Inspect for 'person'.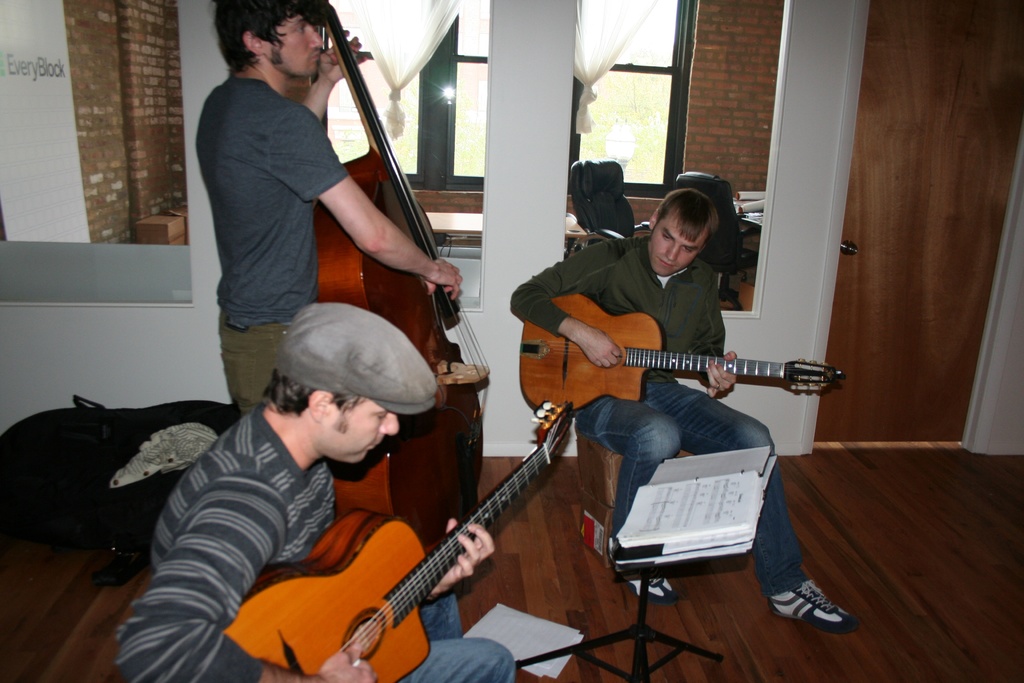
Inspection: {"x1": 193, "y1": 0, "x2": 460, "y2": 423}.
